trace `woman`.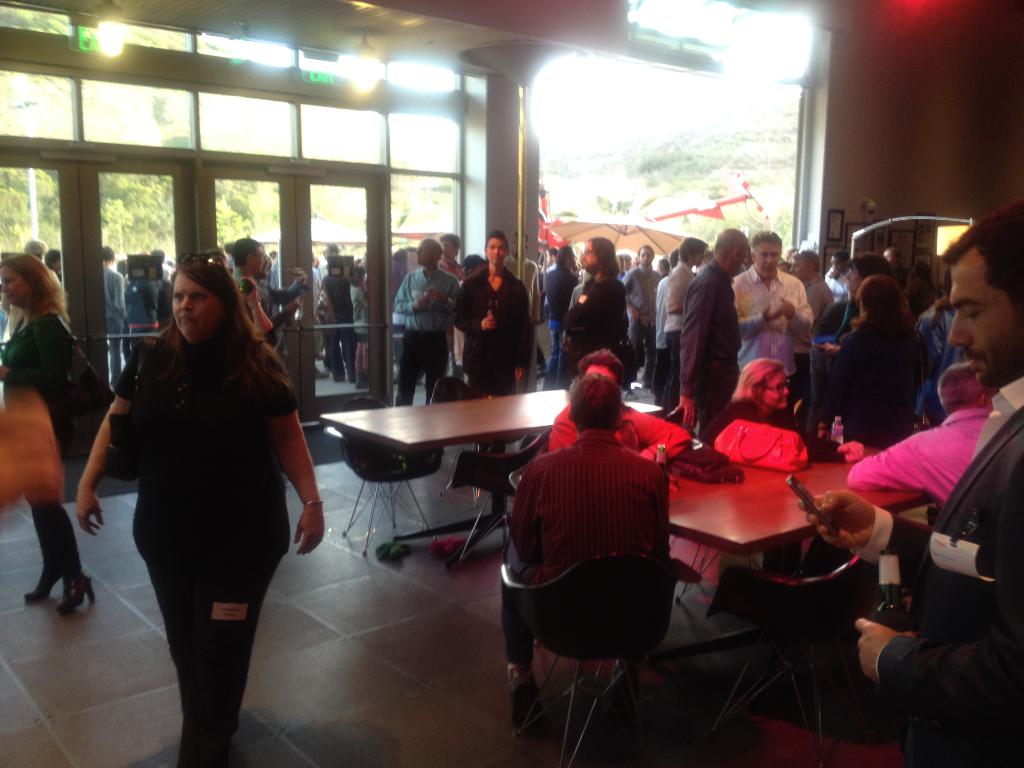
Traced to {"left": 0, "top": 246, "right": 103, "bottom": 609}.
